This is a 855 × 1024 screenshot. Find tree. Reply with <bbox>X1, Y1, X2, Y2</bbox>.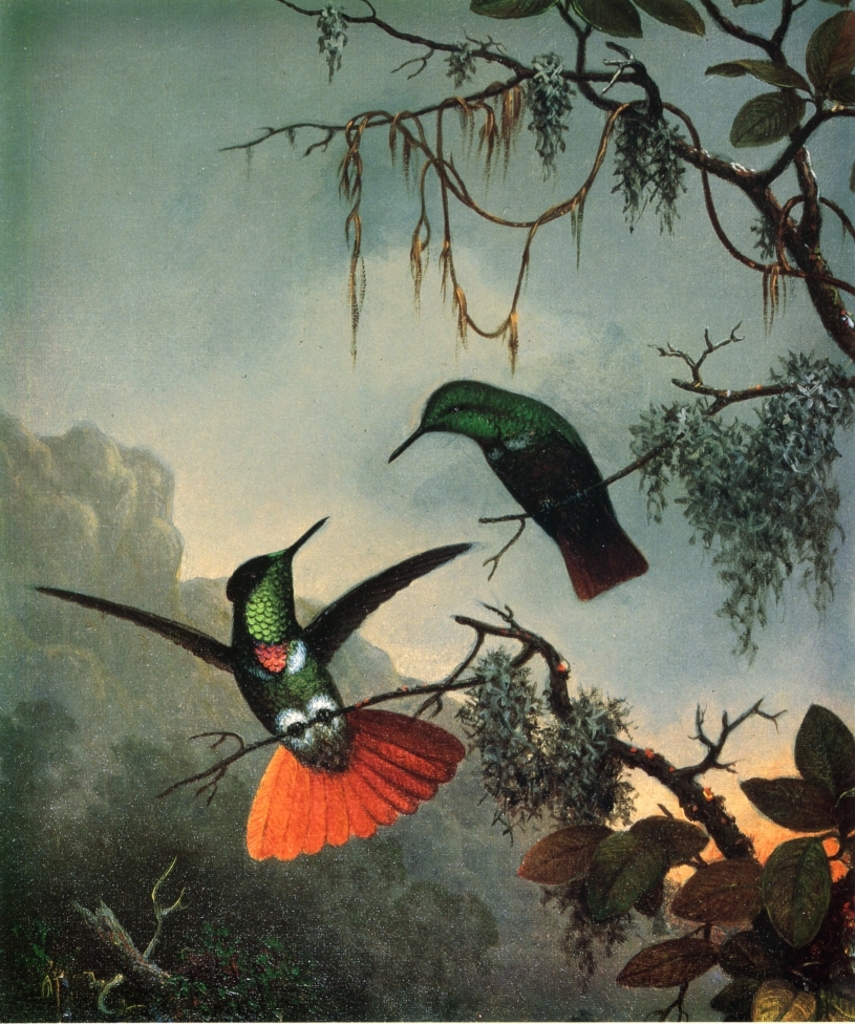
<bbox>223, 0, 854, 1021</bbox>.
